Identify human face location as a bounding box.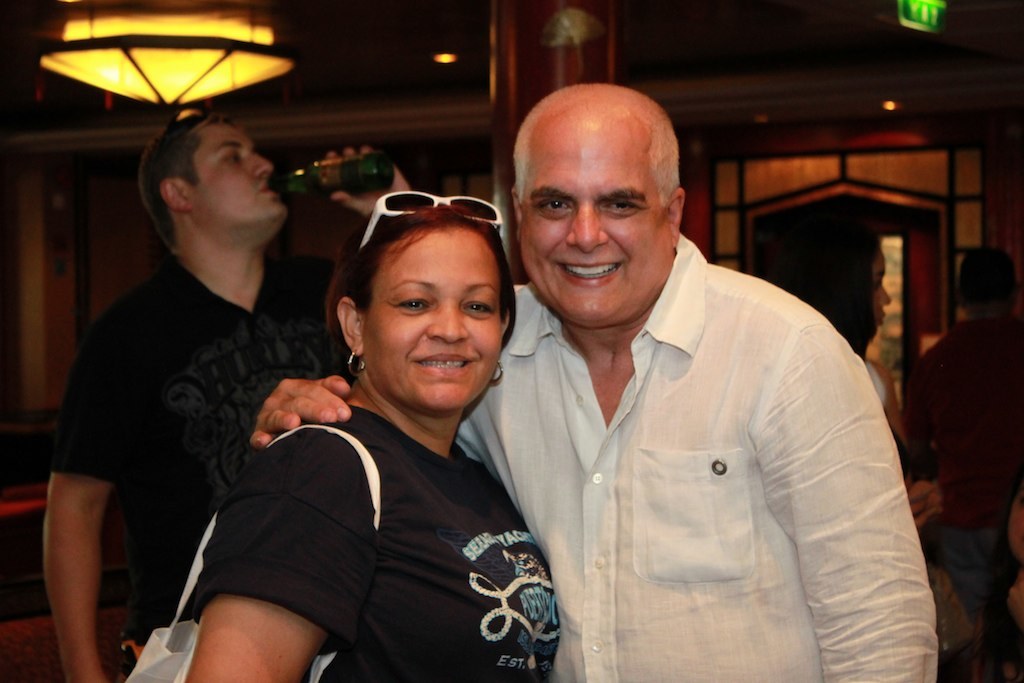
bbox=(871, 247, 891, 318).
